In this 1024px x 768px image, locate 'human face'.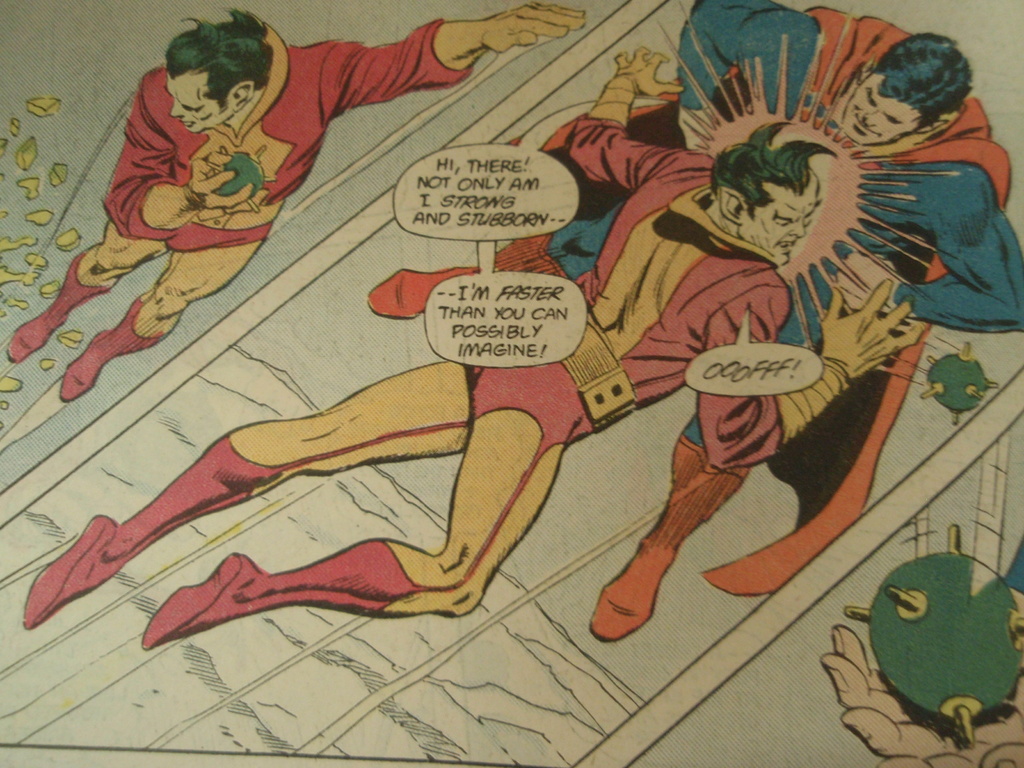
Bounding box: left=839, top=70, right=920, bottom=150.
